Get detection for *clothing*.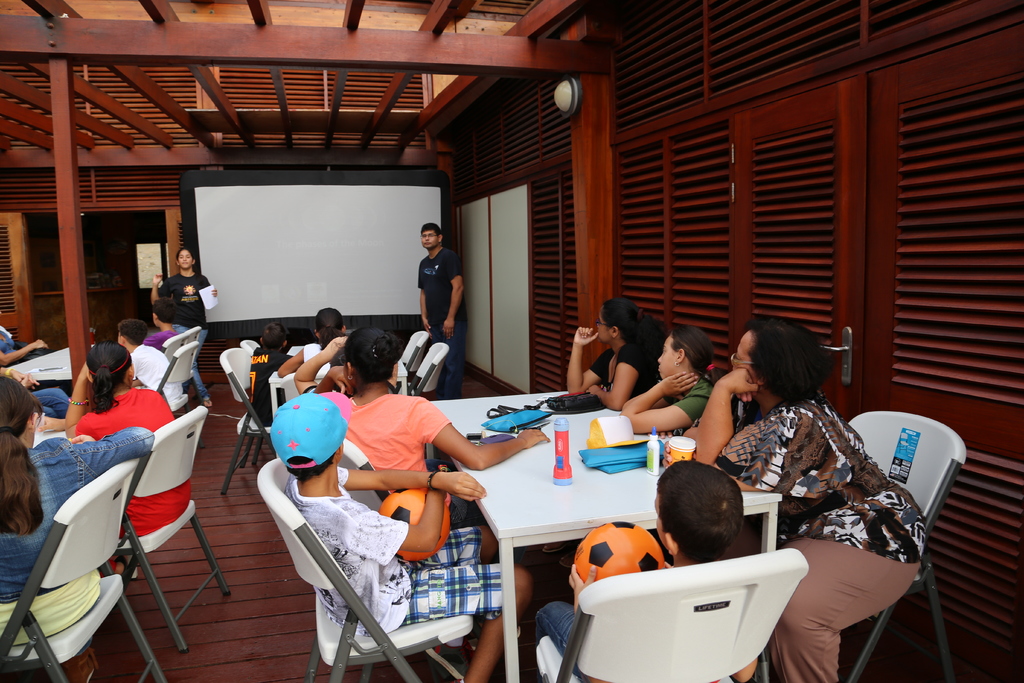
Detection: [x1=245, y1=339, x2=298, y2=422].
